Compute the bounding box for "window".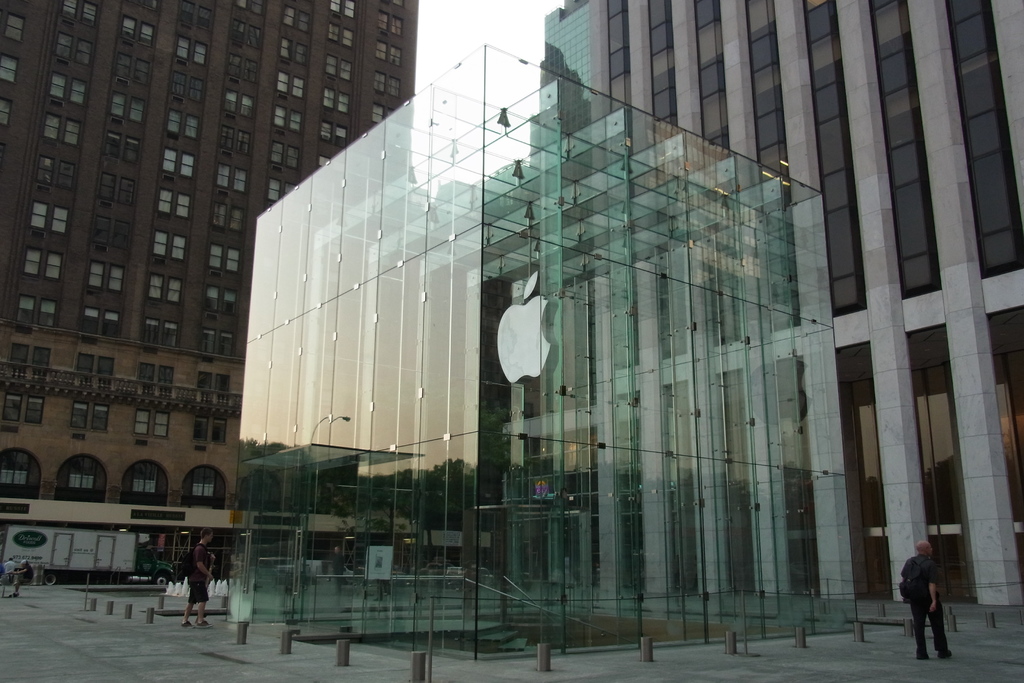
pyautogui.locateOnScreen(133, 94, 148, 128).
